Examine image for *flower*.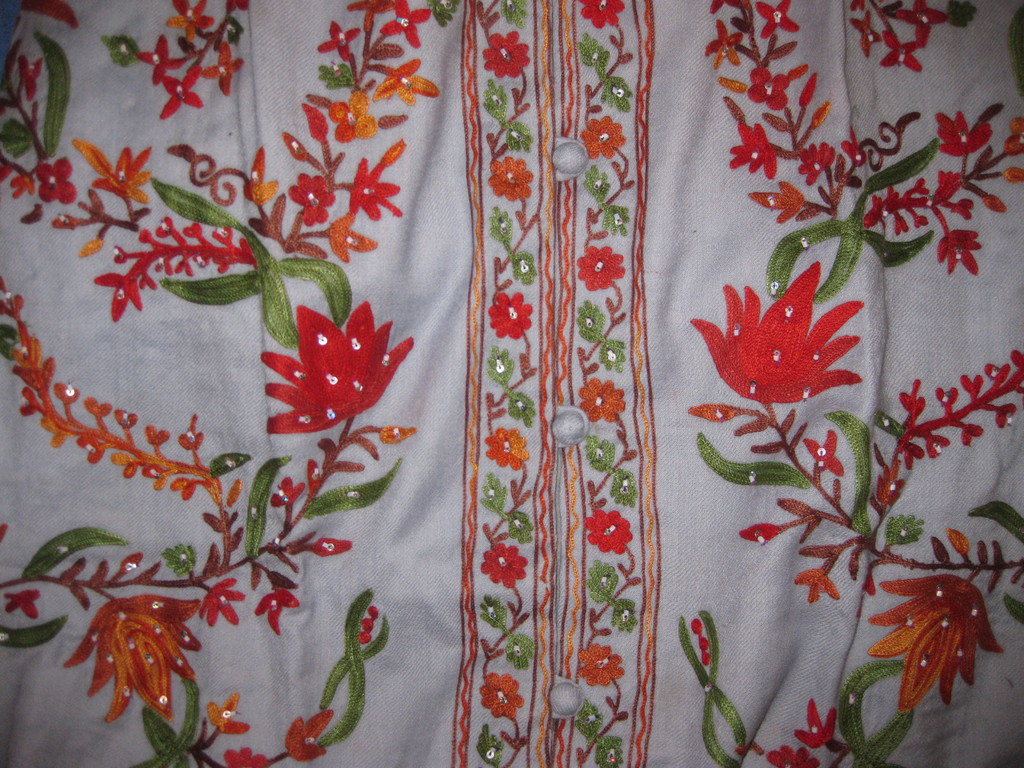
Examination result: [577,244,629,294].
